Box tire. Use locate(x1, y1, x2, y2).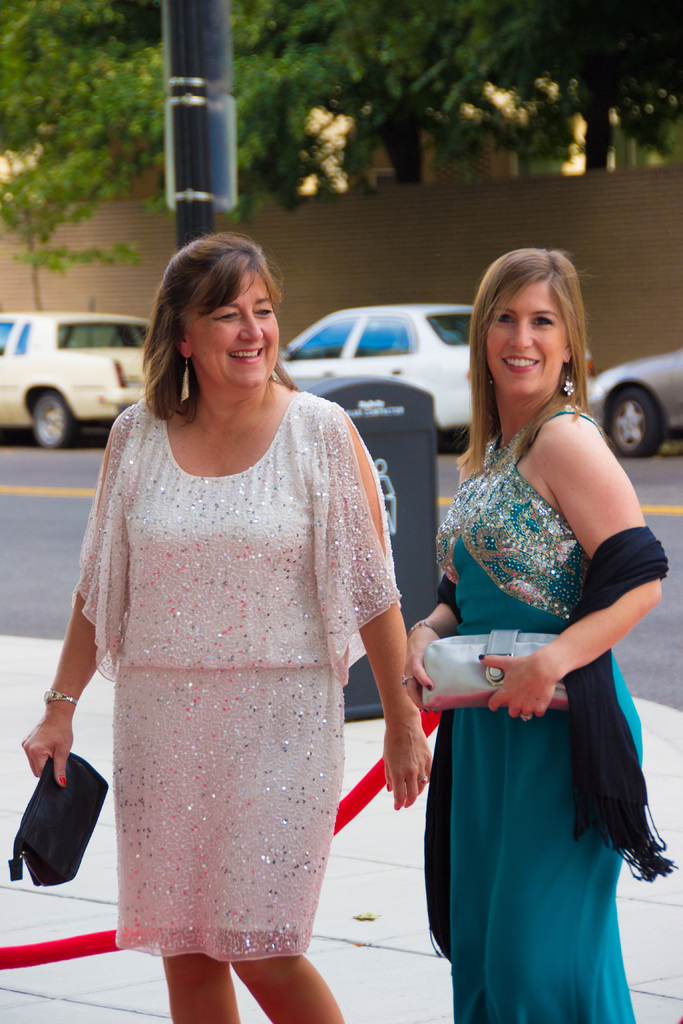
locate(29, 390, 82, 451).
